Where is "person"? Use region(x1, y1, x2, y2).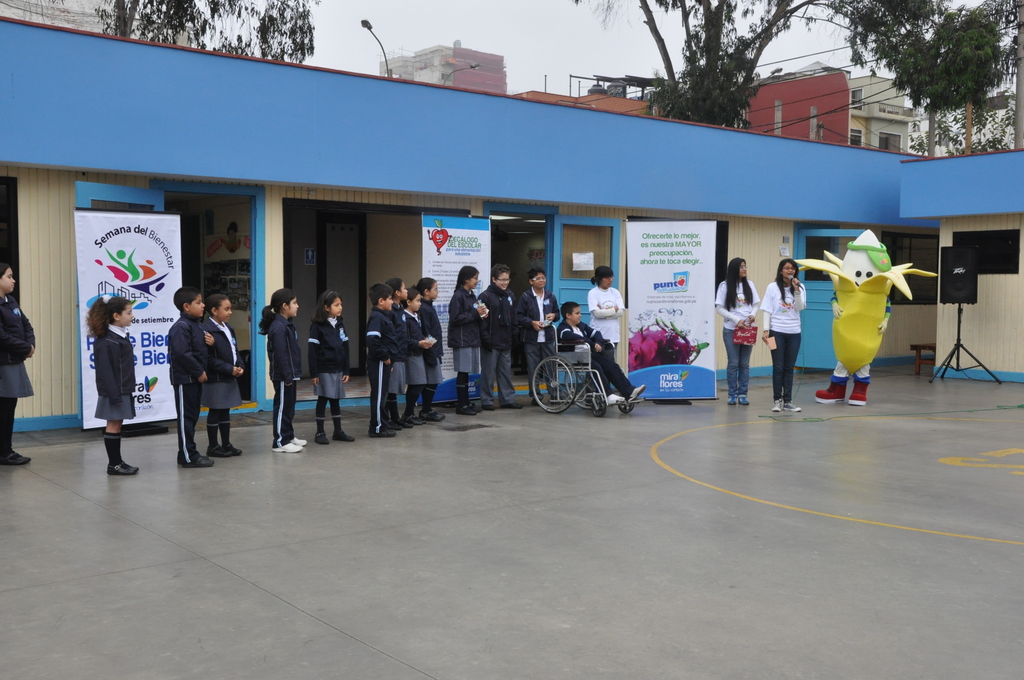
region(413, 277, 444, 420).
